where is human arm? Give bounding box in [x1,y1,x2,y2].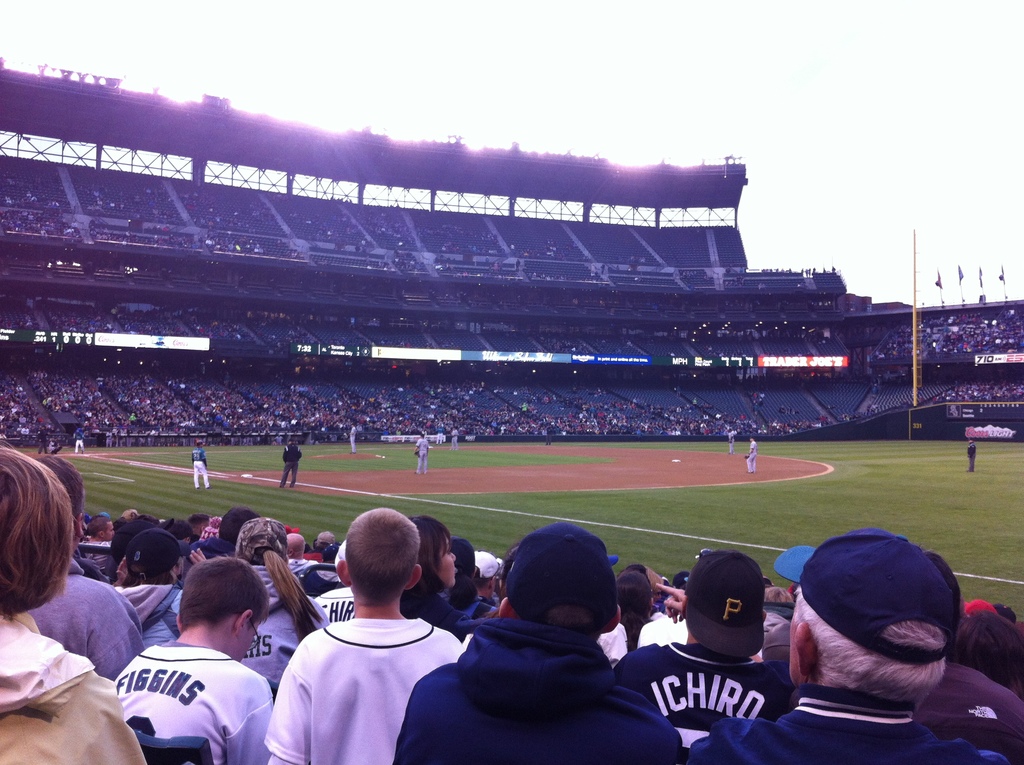
[458,613,480,651].
